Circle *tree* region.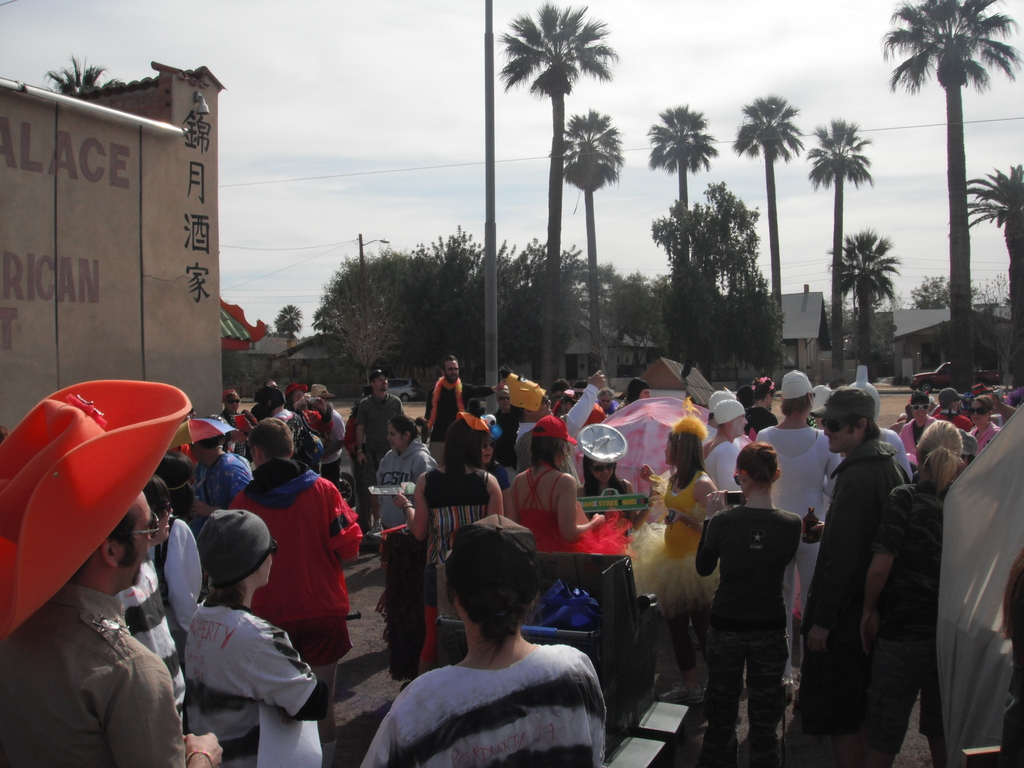
Region: BBox(874, 0, 1023, 382).
